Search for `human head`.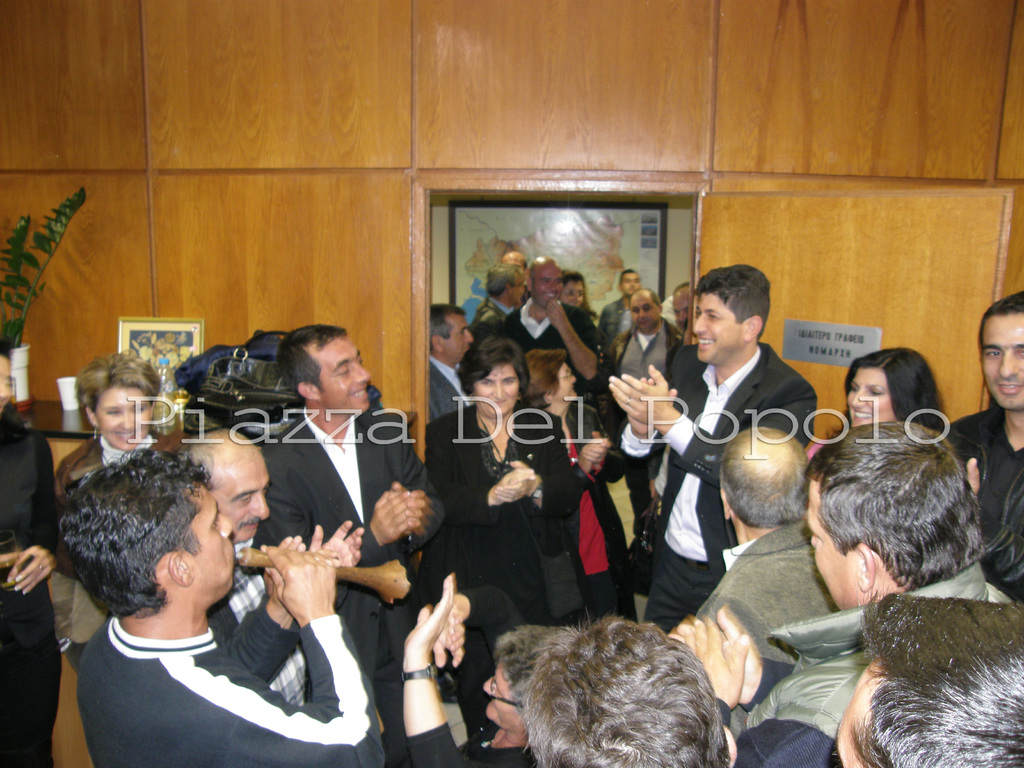
Found at [500, 252, 523, 268].
